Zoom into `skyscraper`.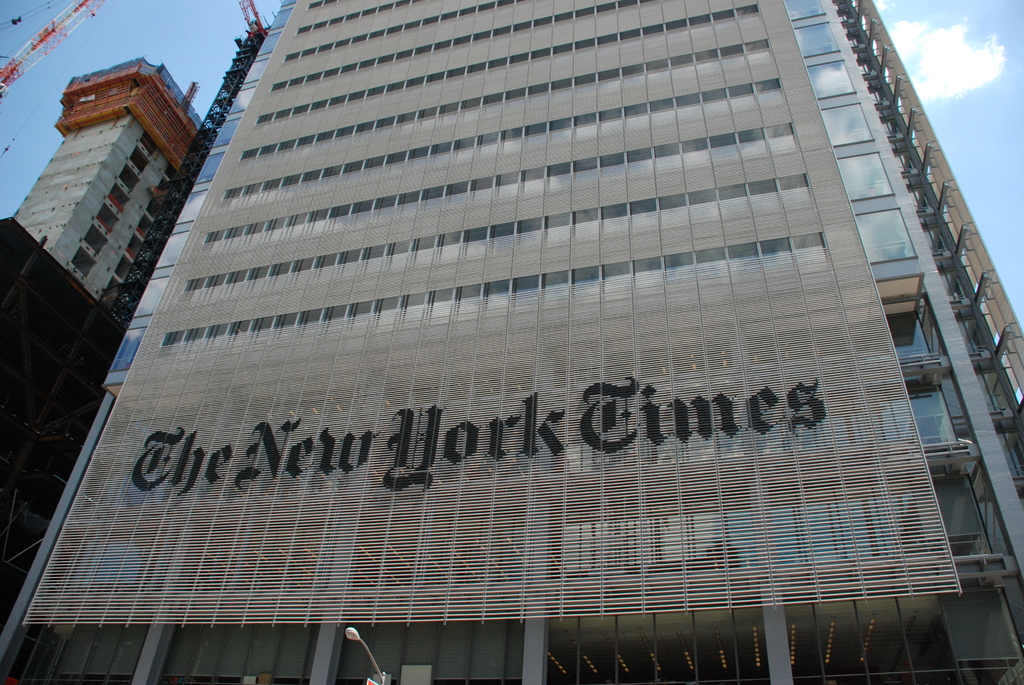
Zoom target: [26, 35, 1023, 684].
